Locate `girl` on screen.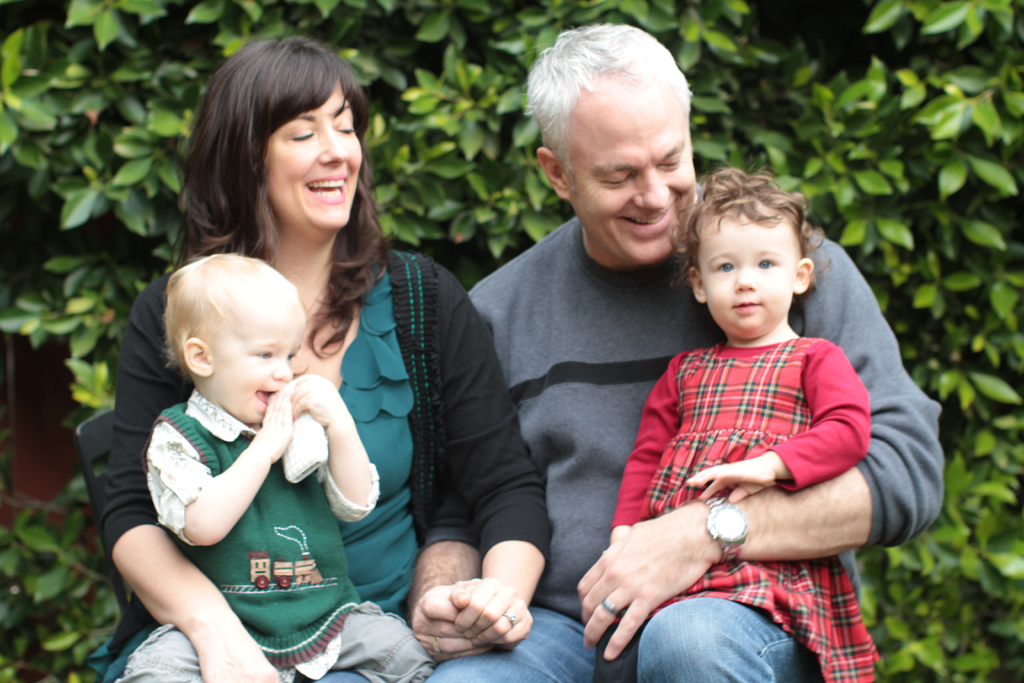
On screen at bbox=(613, 169, 879, 682).
